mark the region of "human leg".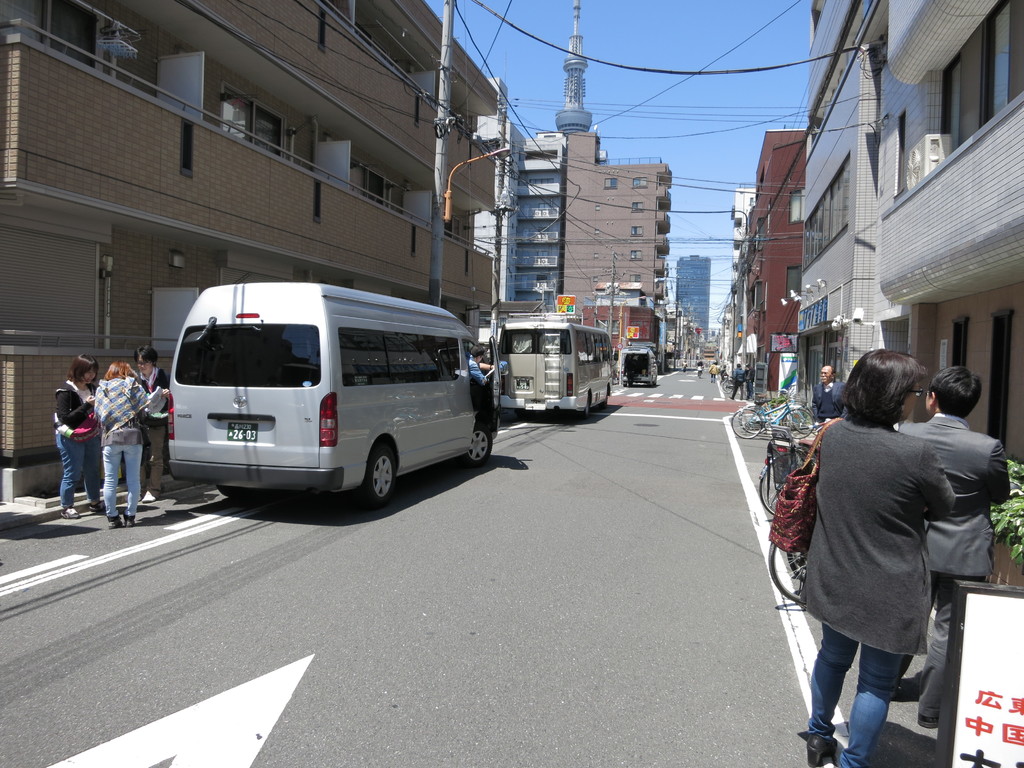
Region: (x1=102, y1=444, x2=122, y2=524).
